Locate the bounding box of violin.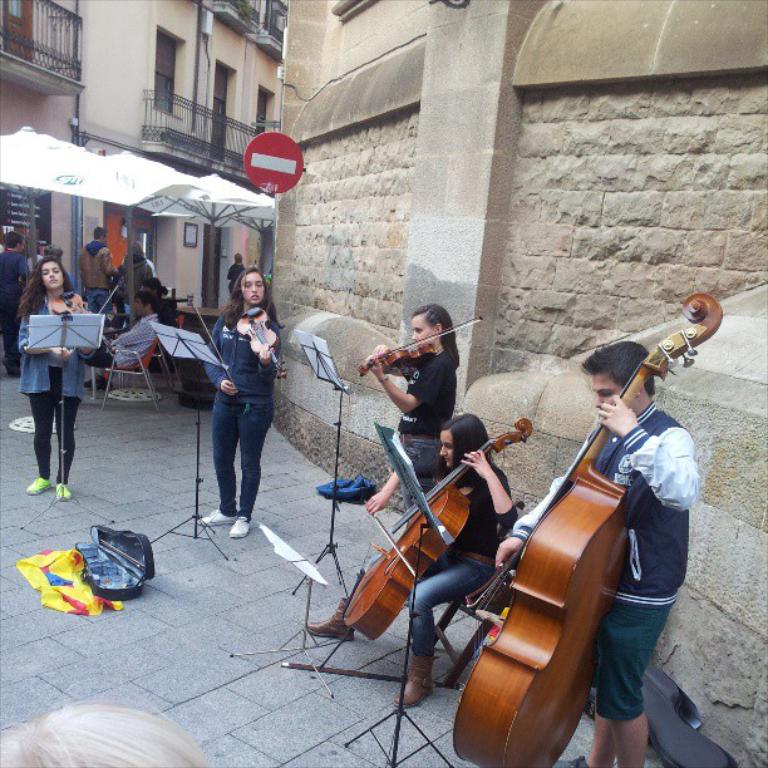
Bounding box: 339 418 531 649.
